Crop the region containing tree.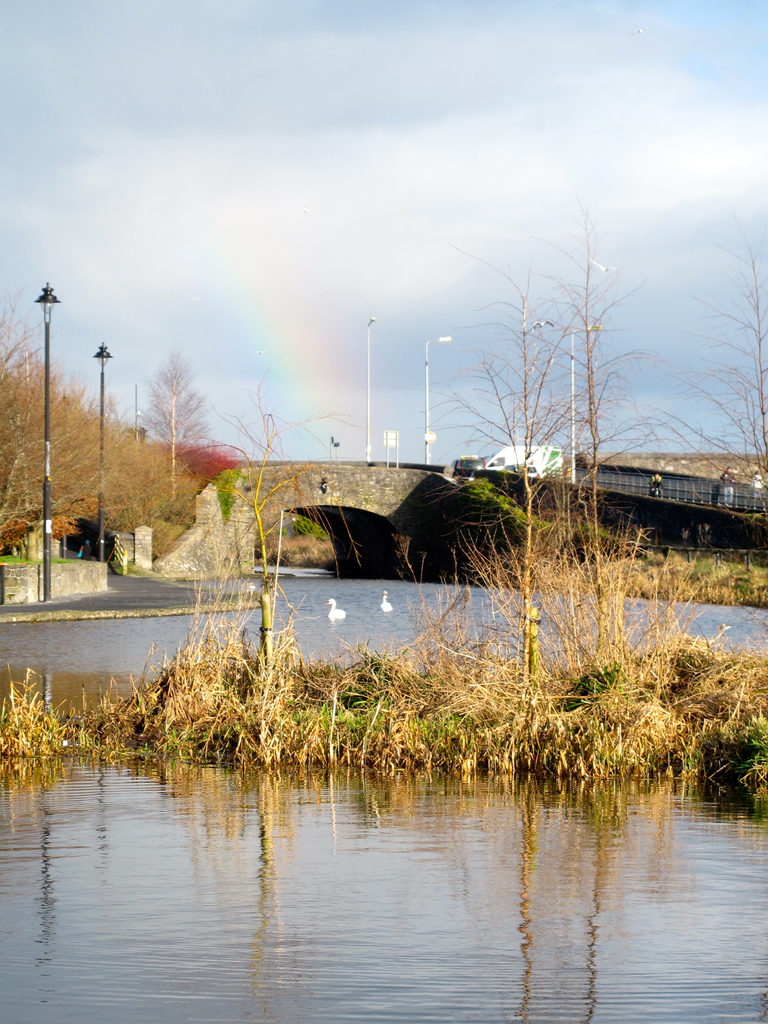
Crop region: region(696, 216, 767, 476).
